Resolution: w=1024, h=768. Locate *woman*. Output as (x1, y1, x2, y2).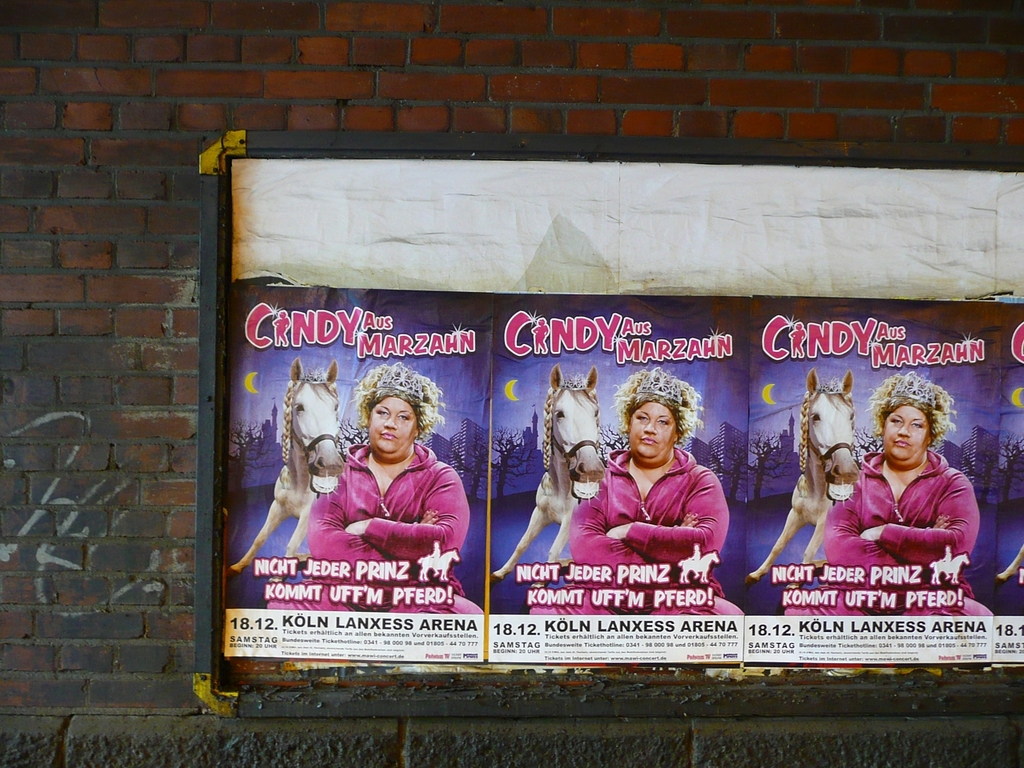
(838, 380, 982, 606).
